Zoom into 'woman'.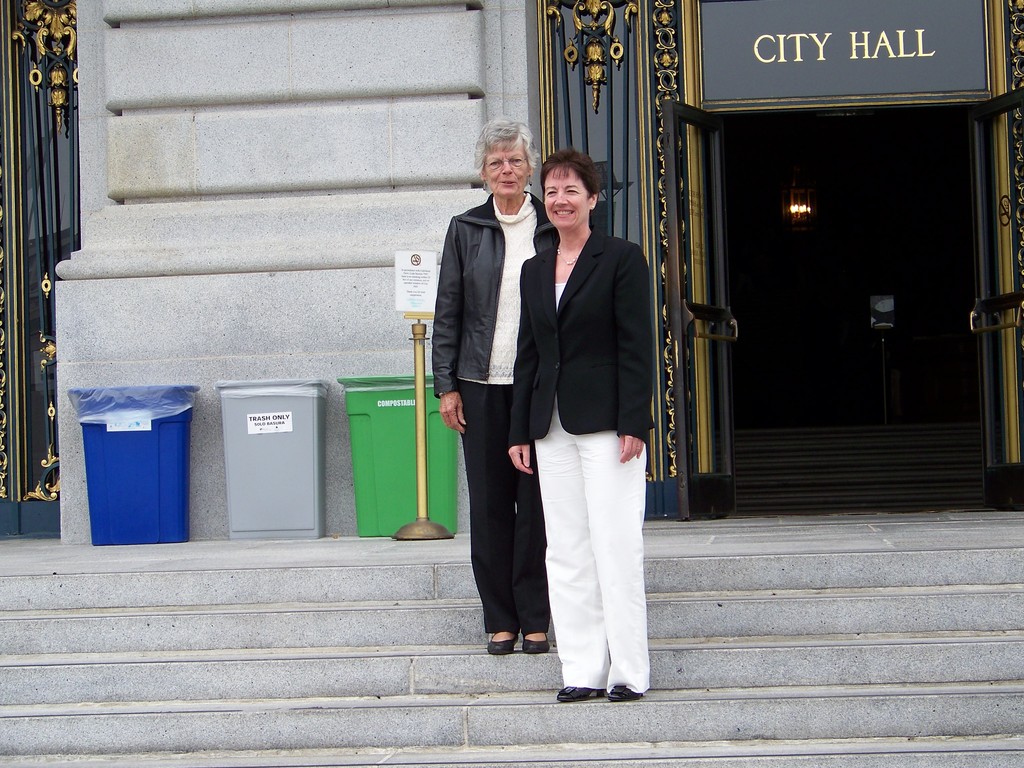
Zoom target: locate(433, 114, 563, 654).
